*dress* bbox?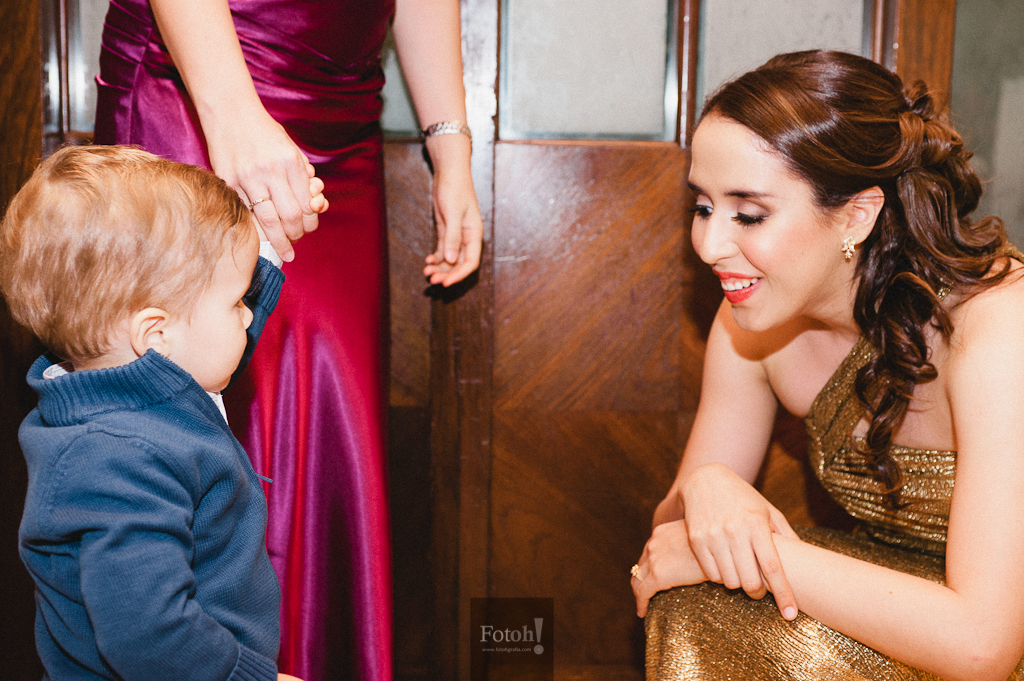
646/276/1023/680
